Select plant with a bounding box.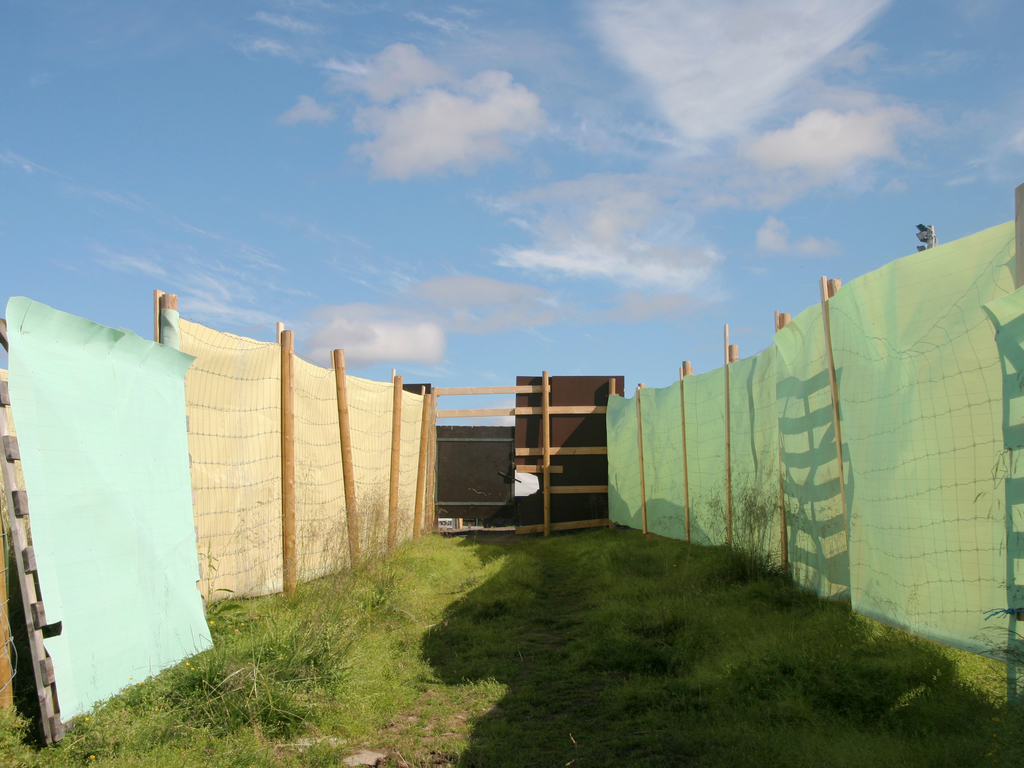
bbox=(692, 454, 787, 581).
